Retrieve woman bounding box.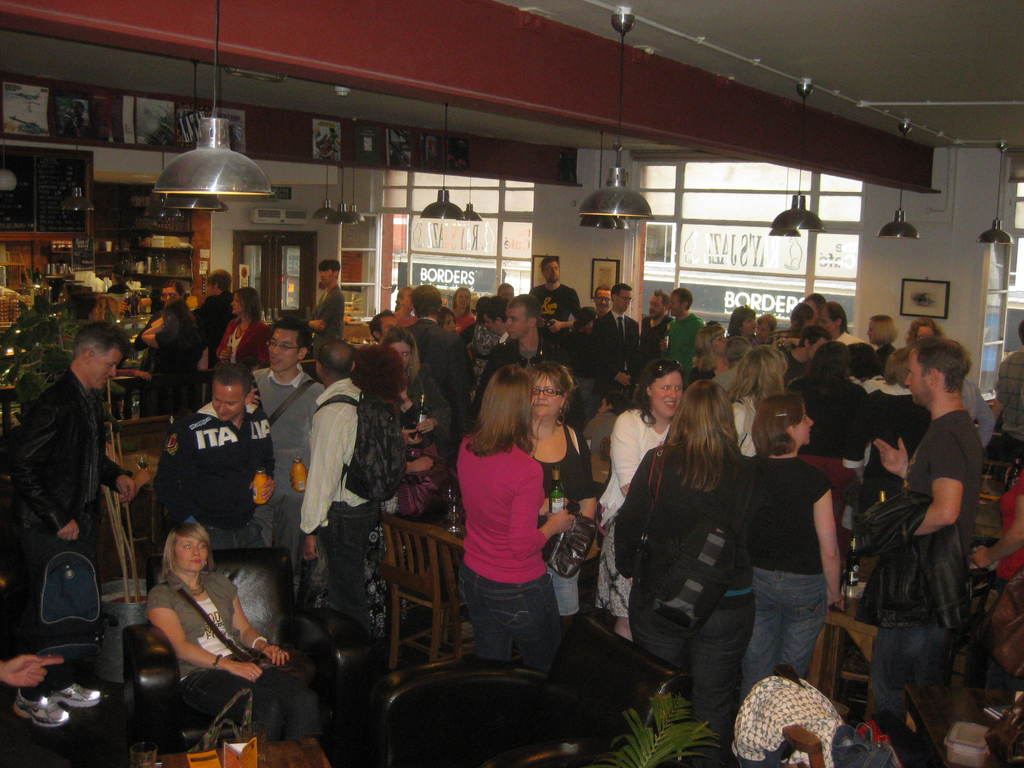
Bounding box: box(735, 395, 847, 700).
